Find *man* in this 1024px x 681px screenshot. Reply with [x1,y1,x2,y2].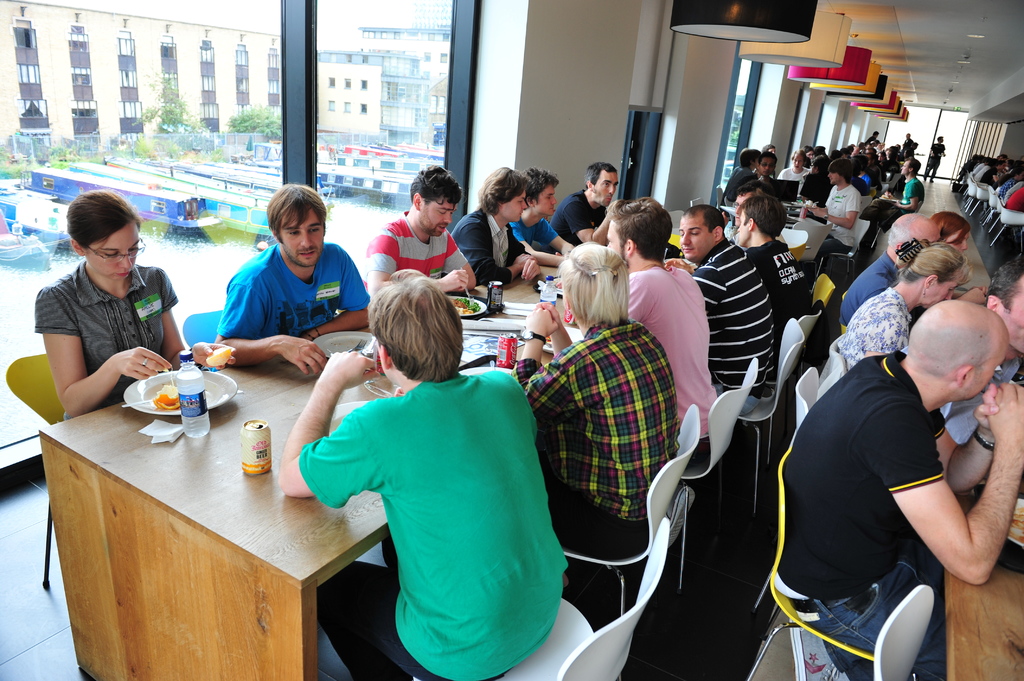
[278,266,566,680].
